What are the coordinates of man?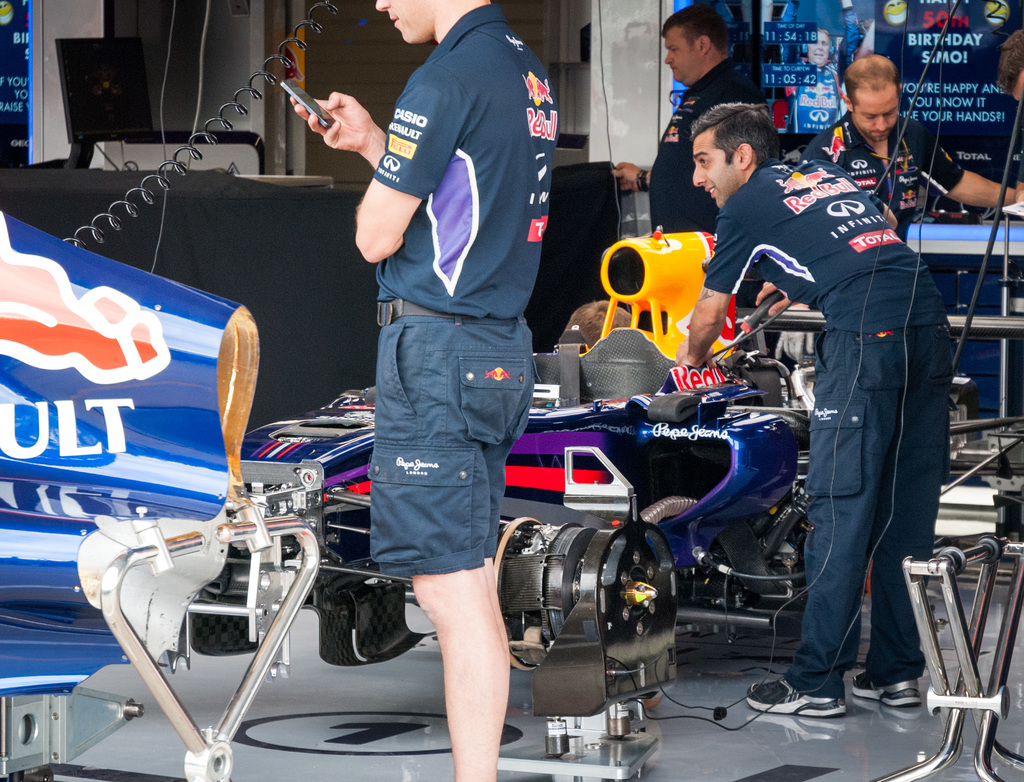
[778, 0, 865, 135].
